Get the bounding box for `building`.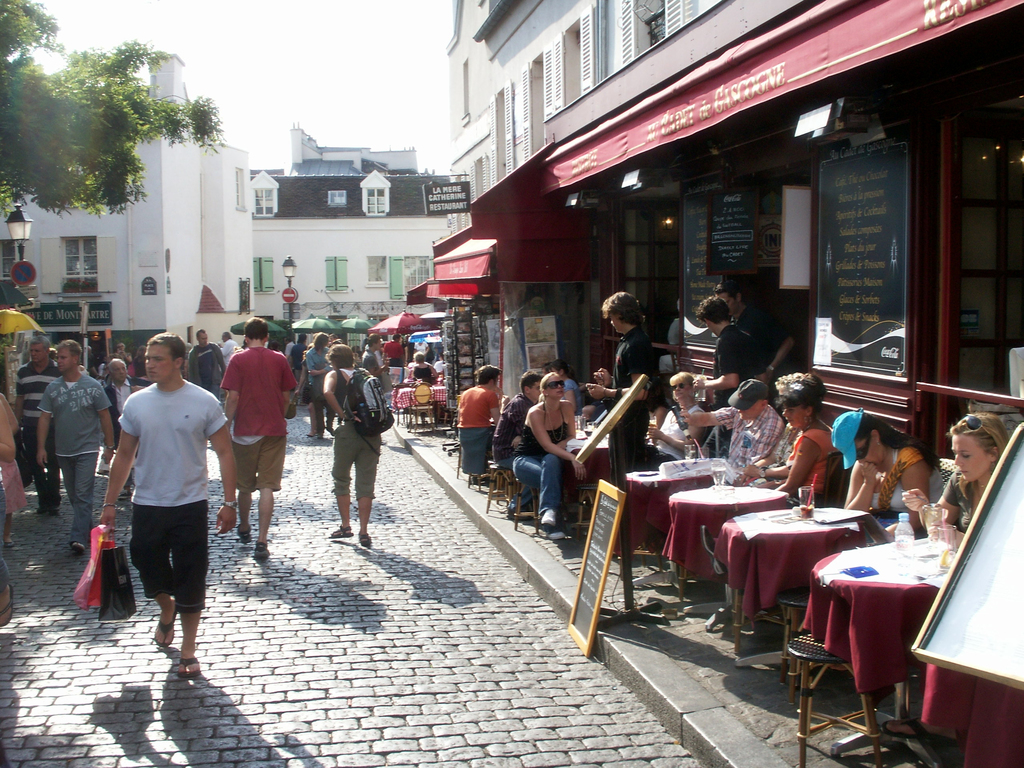
<region>291, 124, 423, 176</region>.
